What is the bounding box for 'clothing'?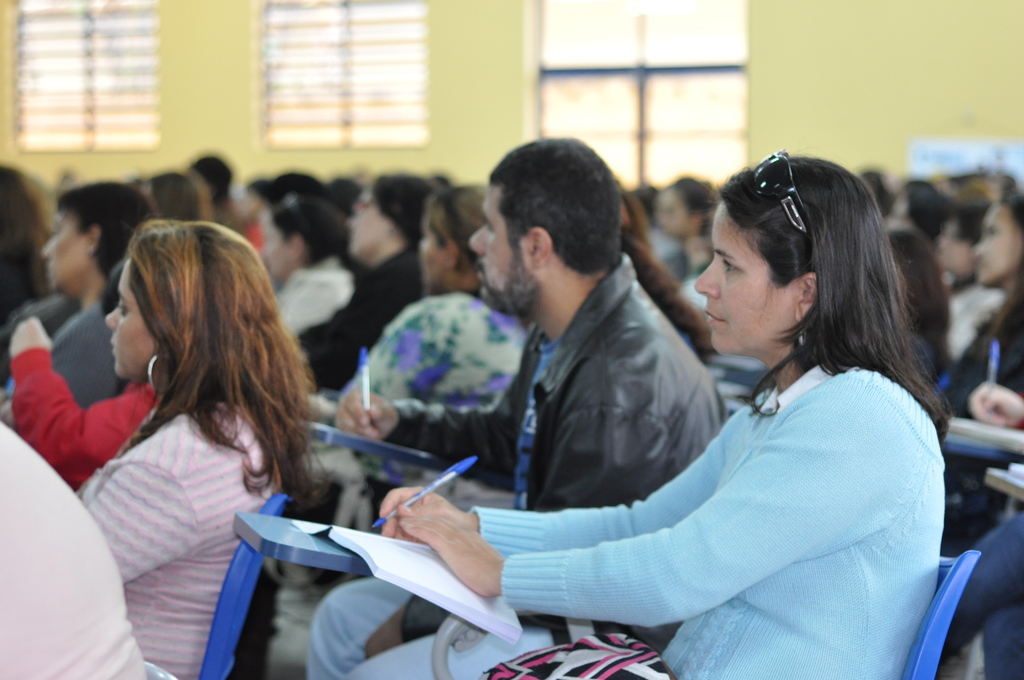
36 340 165 473.
